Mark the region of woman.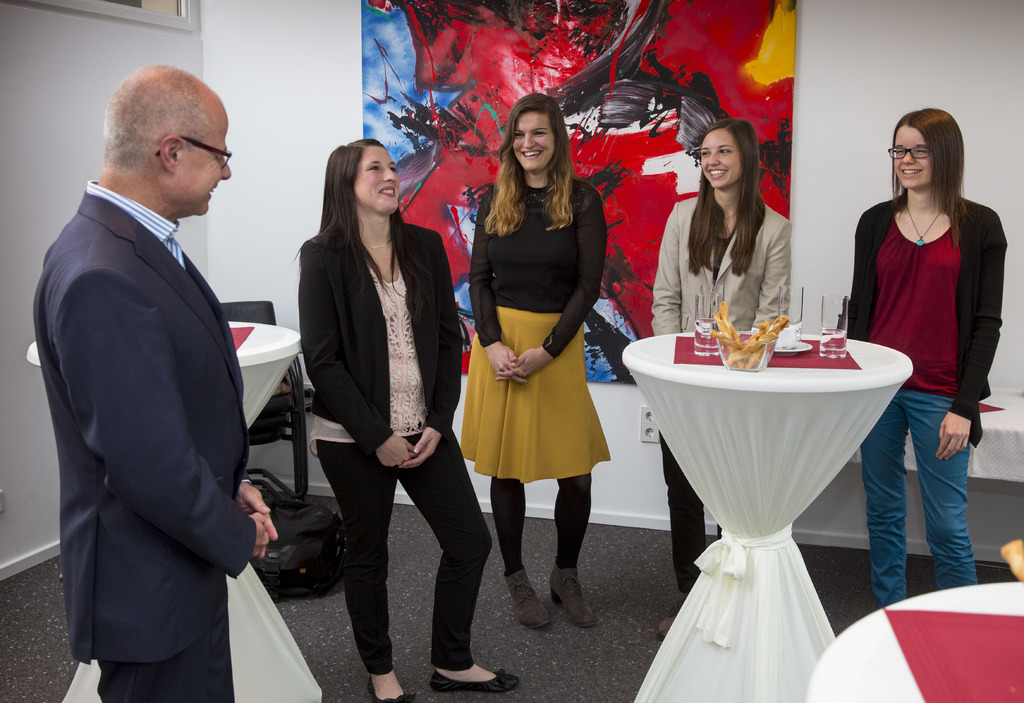
Region: 292 136 519 702.
